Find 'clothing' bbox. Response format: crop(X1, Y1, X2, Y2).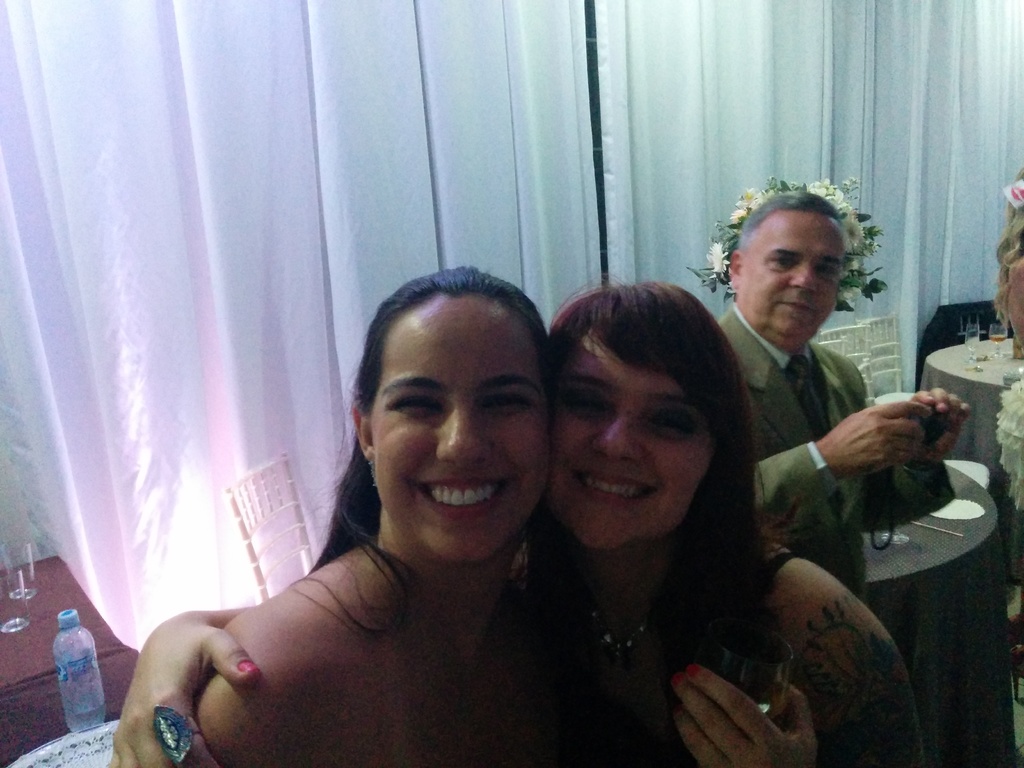
crop(716, 293, 956, 608).
